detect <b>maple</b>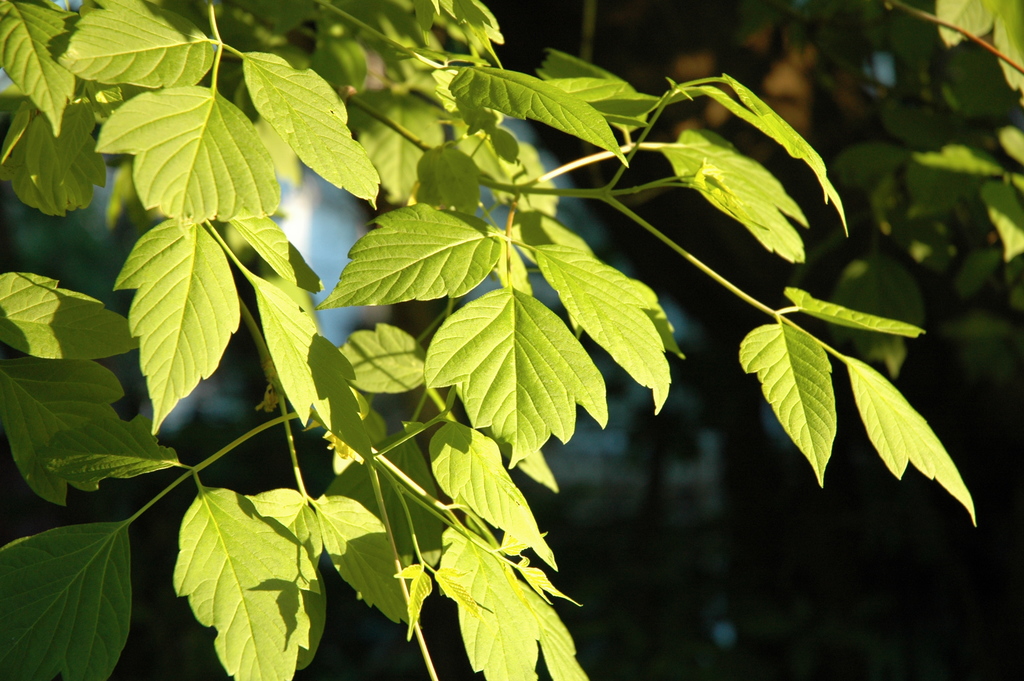
crop(0, 0, 977, 680)
